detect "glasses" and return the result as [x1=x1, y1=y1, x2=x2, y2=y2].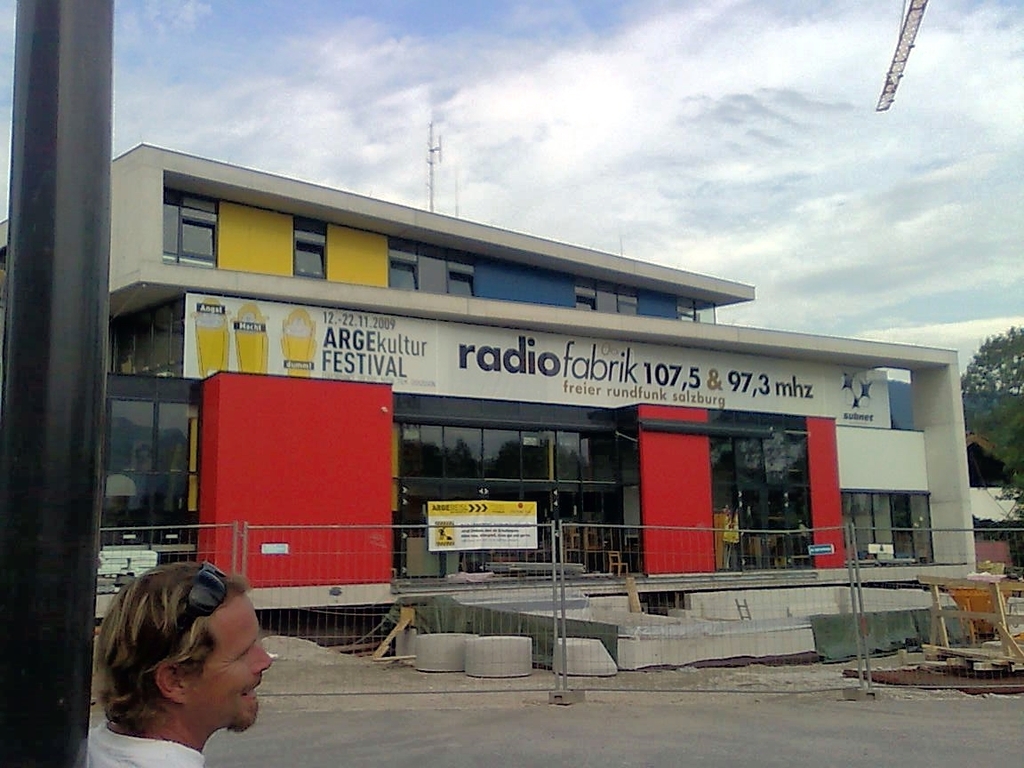
[x1=160, y1=553, x2=231, y2=660].
